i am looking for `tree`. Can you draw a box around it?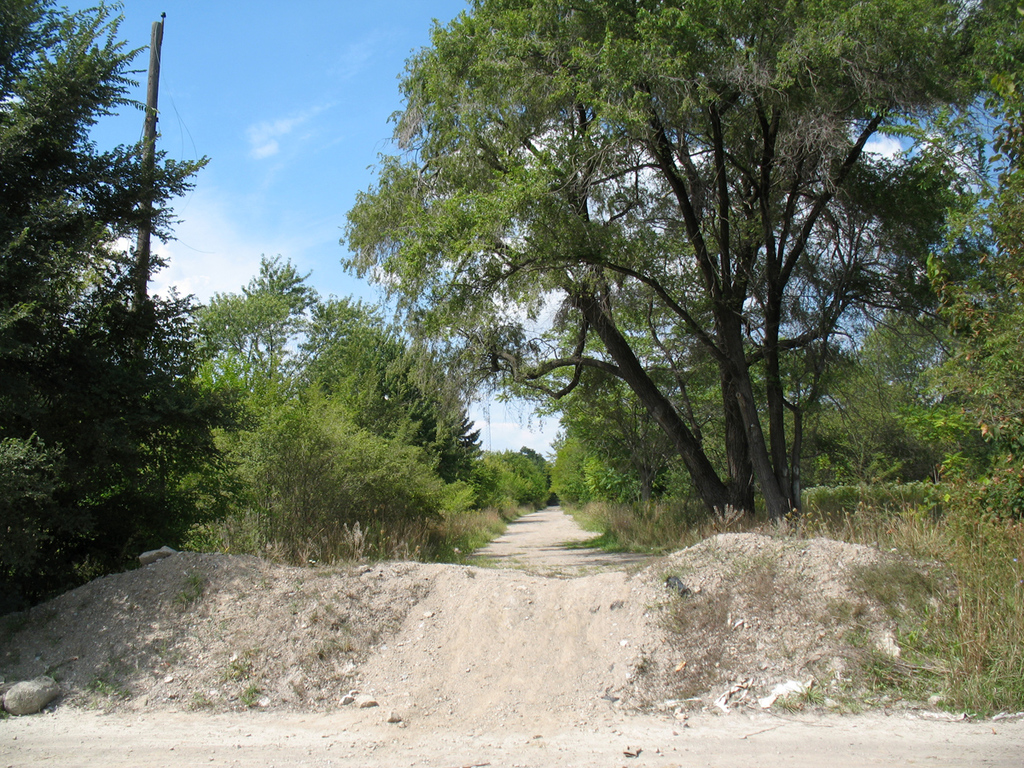
Sure, the bounding box is box(908, 0, 1023, 596).
